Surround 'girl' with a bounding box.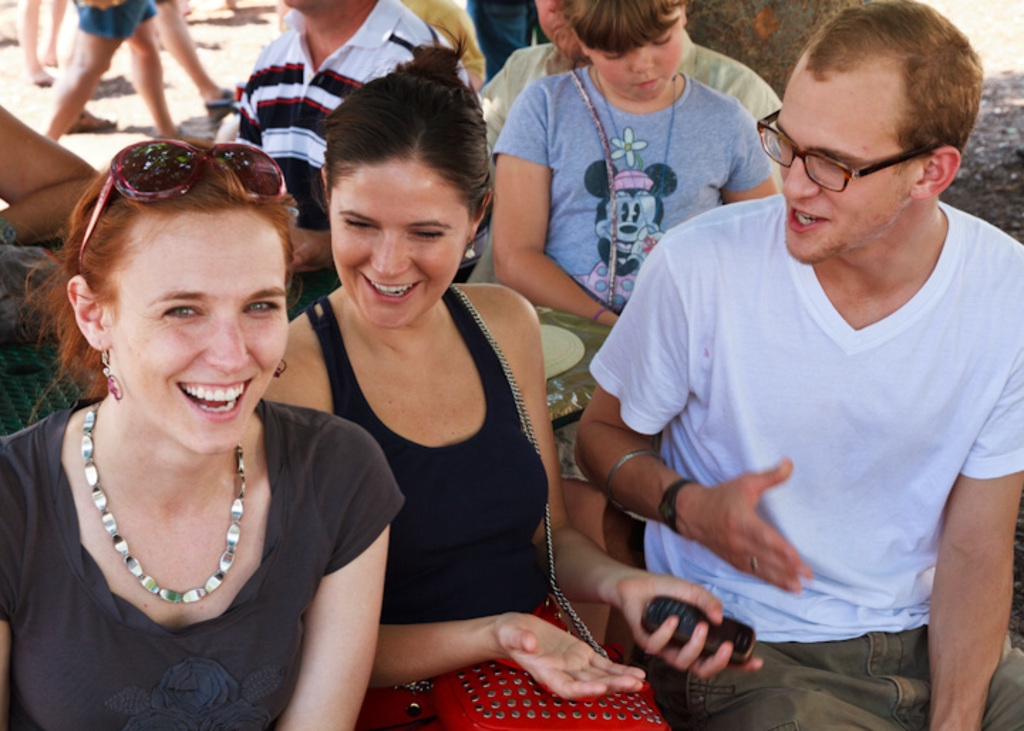
crop(491, 0, 778, 644).
